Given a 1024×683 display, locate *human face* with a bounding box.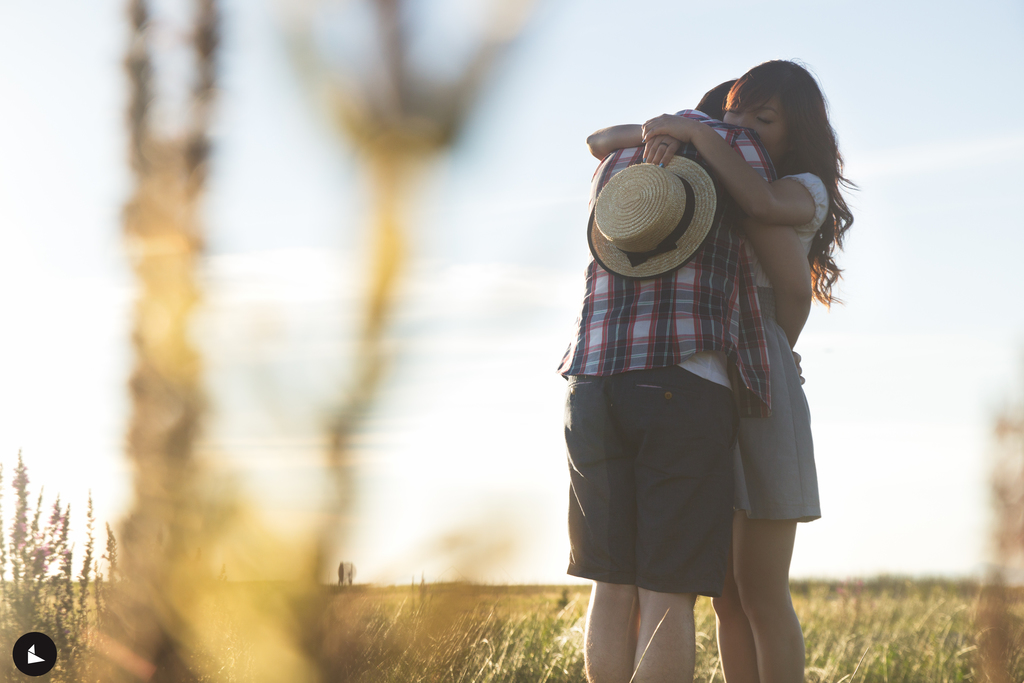
Located: left=720, top=99, right=783, bottom=160.
